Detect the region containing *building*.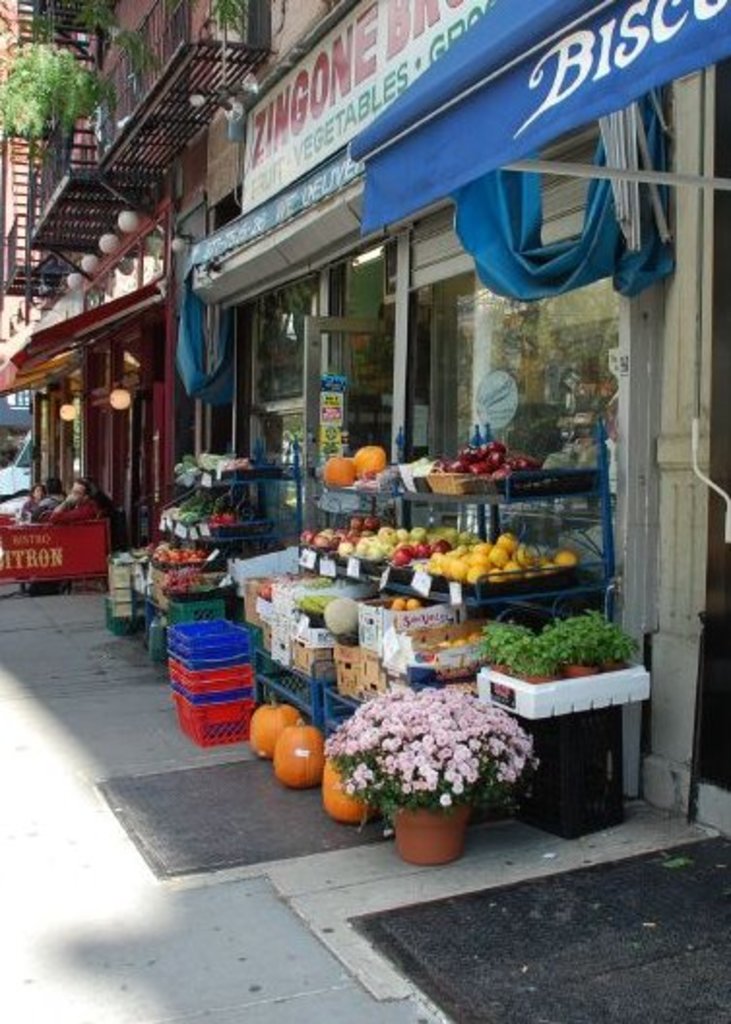
(4, 89, 229, 588).
